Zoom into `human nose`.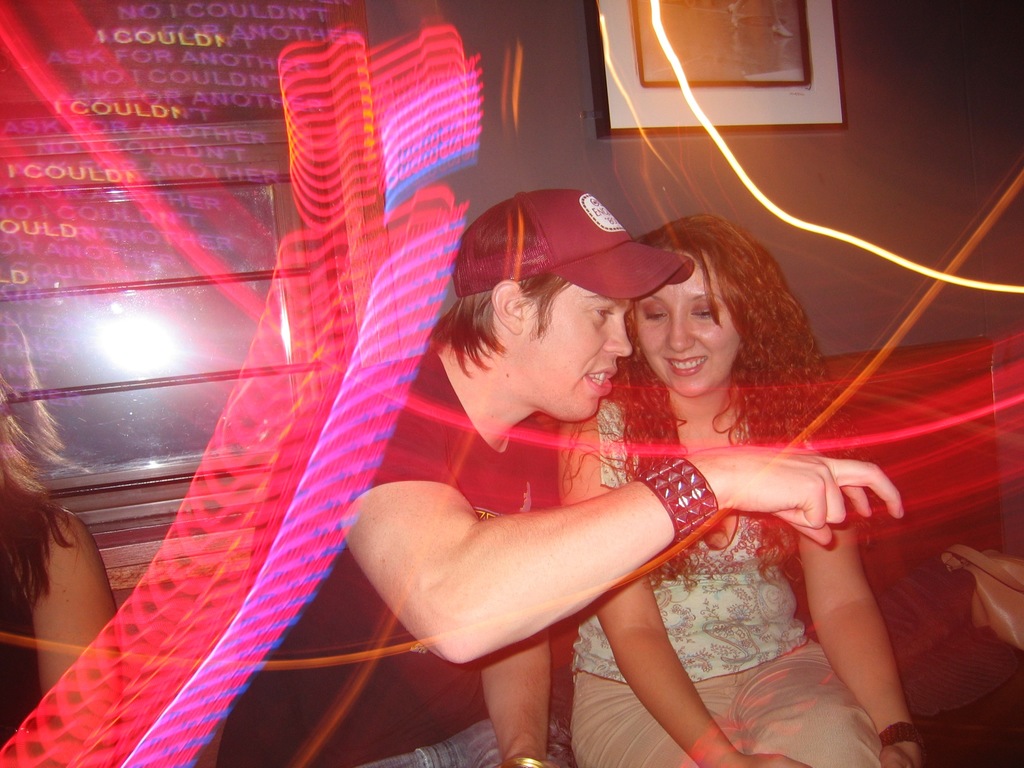
Zoom target: x1=601 y1=316 x2=632 y2=354.
